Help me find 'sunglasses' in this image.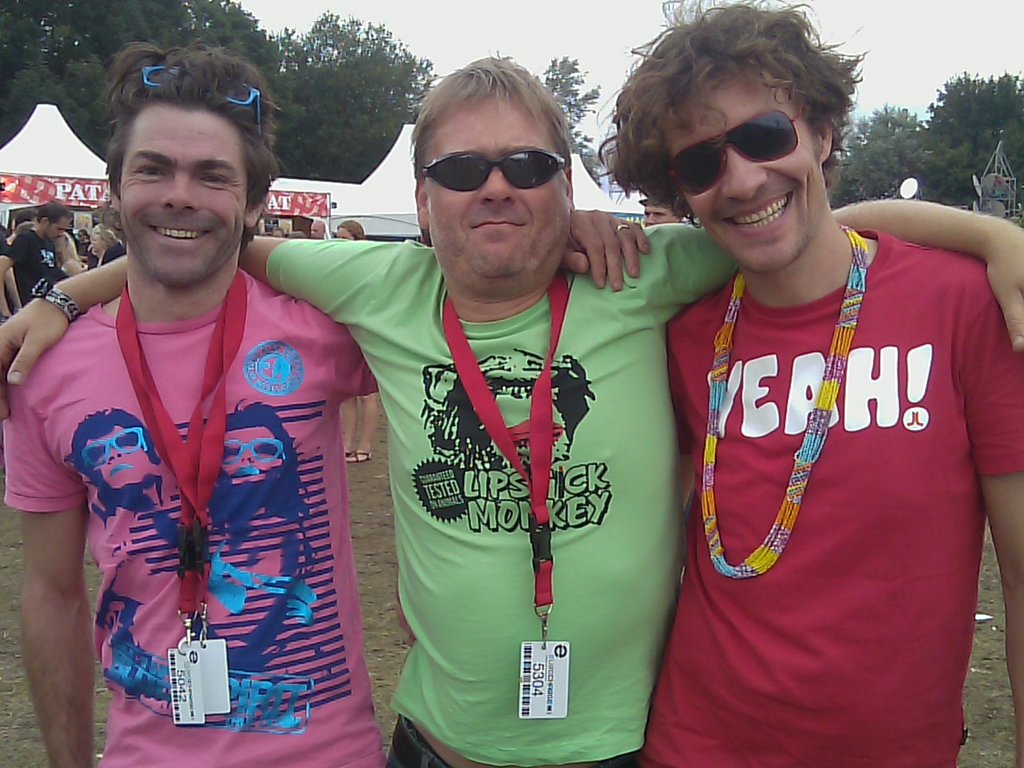
Found it: bbox=(672, 111, 807, 198).
